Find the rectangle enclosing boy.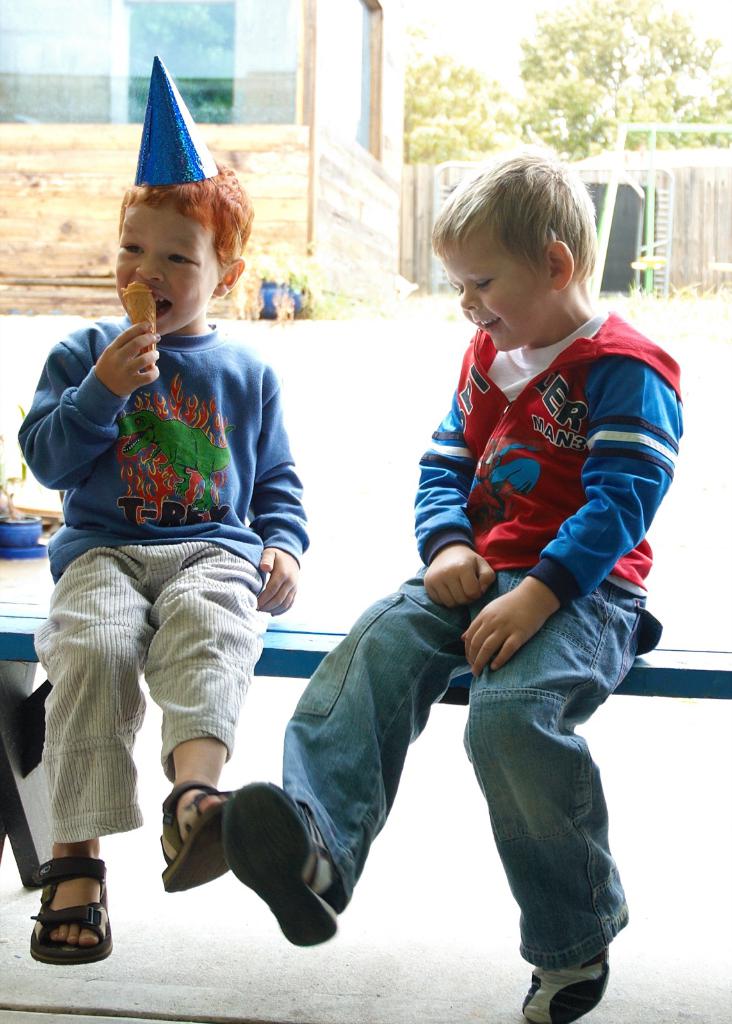
left=237, top=141, right=671, bottom=988.
